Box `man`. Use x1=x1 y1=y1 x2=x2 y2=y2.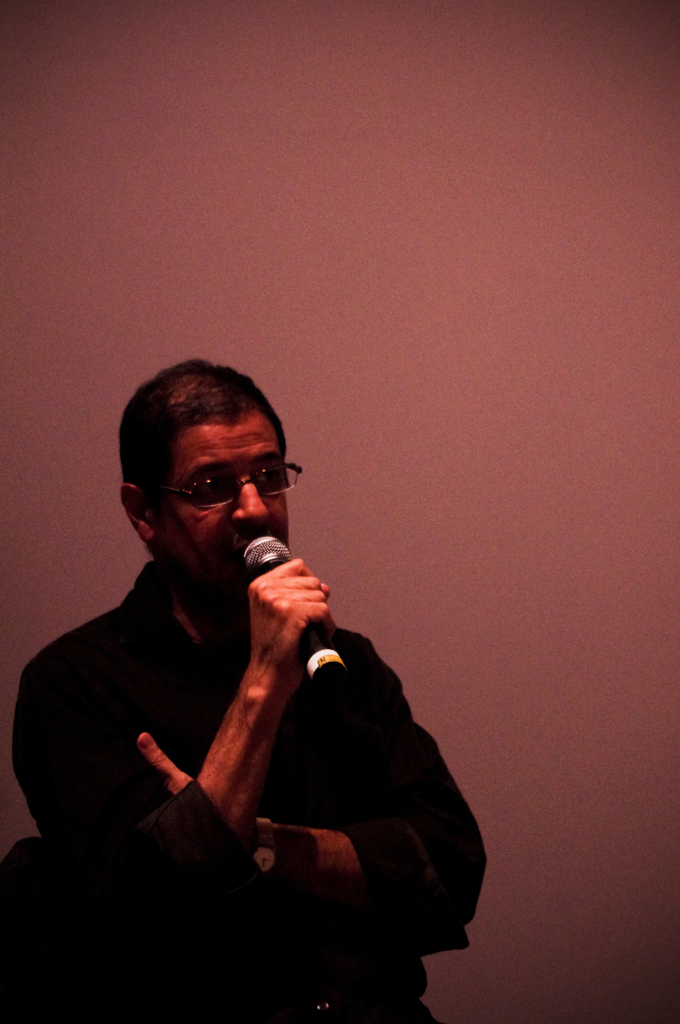
x1=45 y1=348 x2=474 y2=979.
